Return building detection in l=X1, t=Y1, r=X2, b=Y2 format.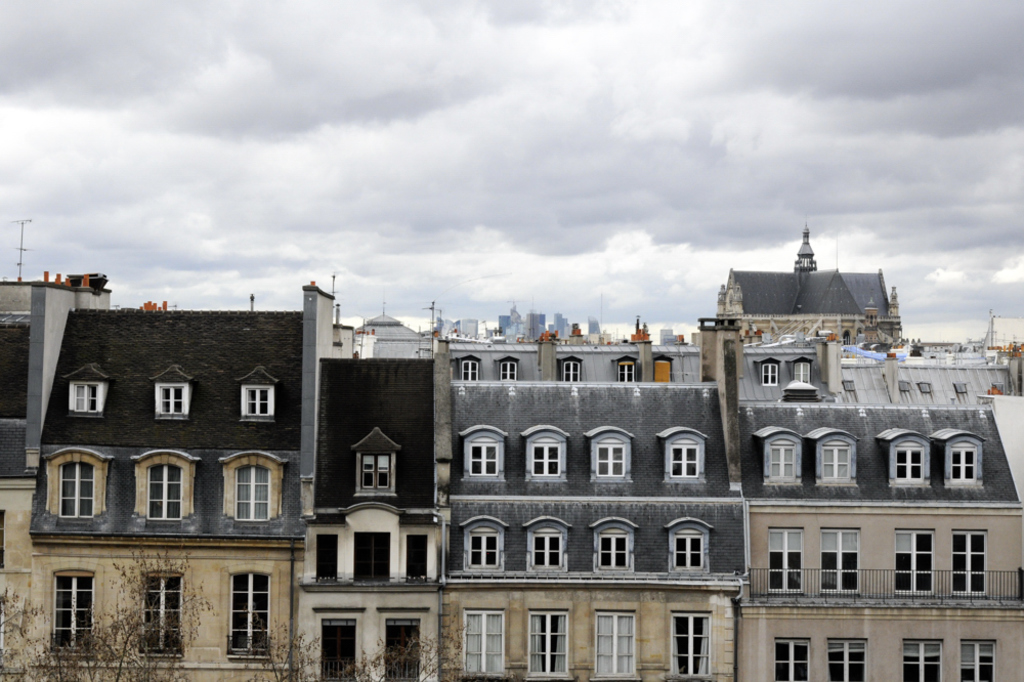
l=435, t=375, r=735, b=681.
